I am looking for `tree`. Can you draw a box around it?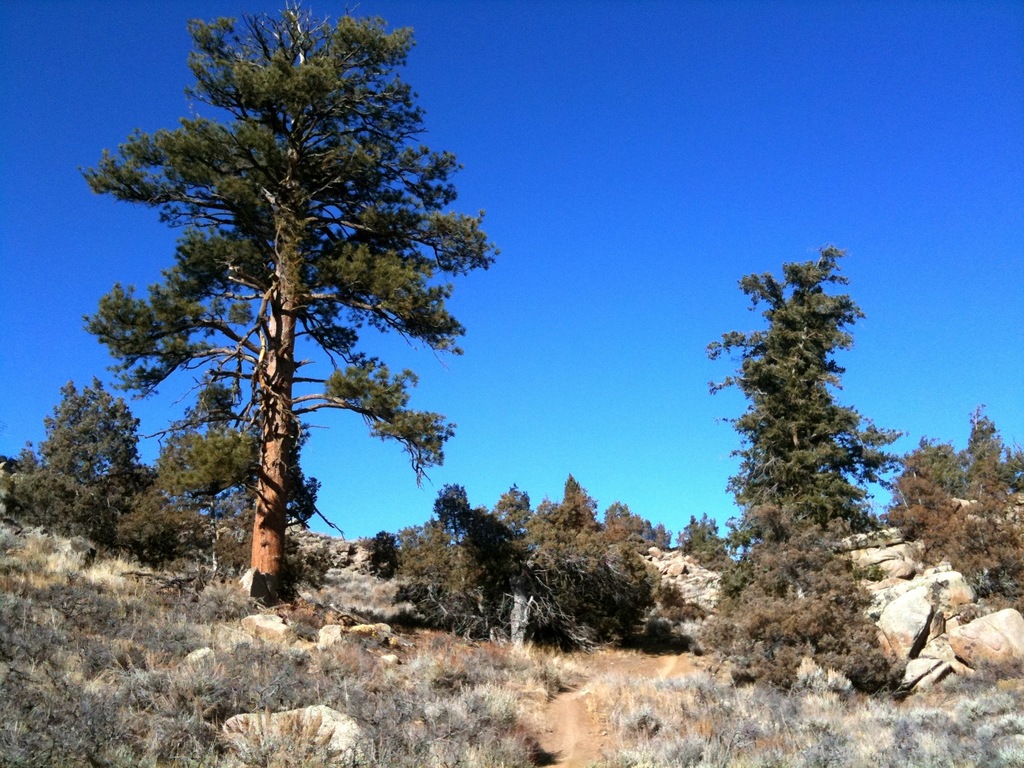
Sure, the bounding box is {"left": 700, "top": 243, "right": 895, "bottom": 684}.
